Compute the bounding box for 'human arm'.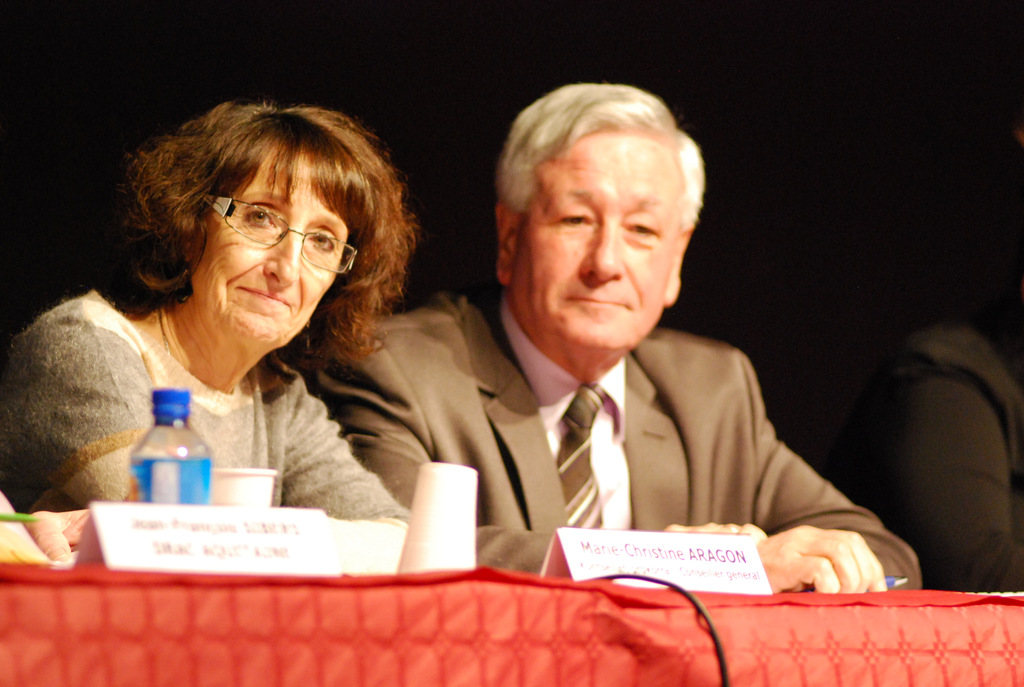
rect(308, 333, 769, 576).
